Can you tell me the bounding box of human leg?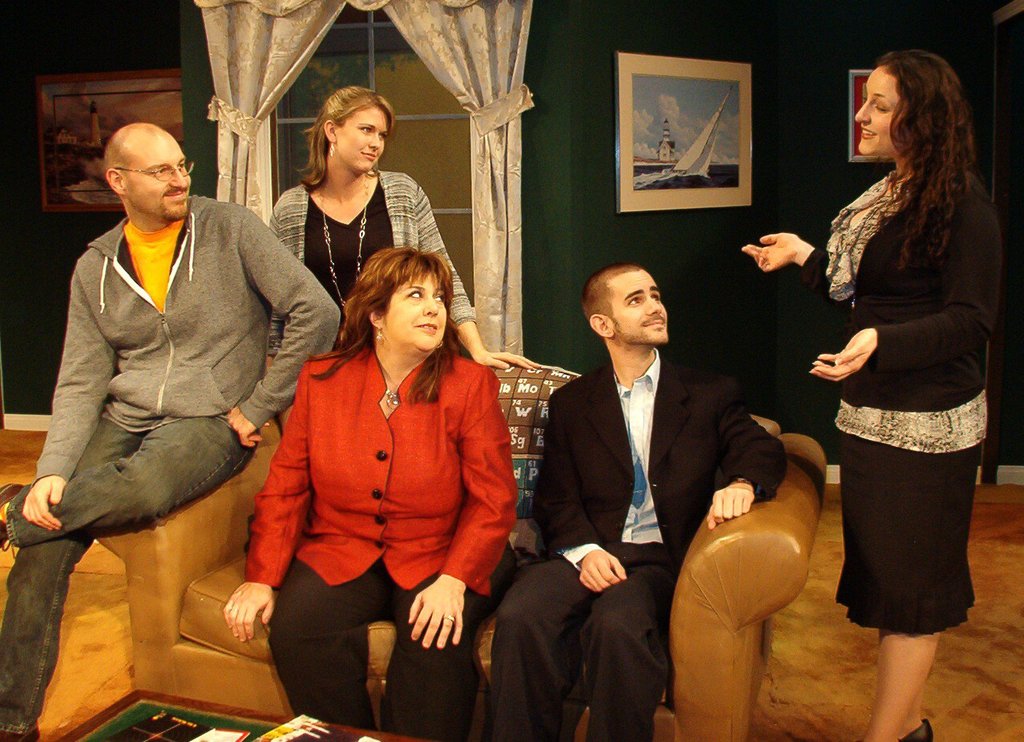
bbox(396, 535, 508, 733).
